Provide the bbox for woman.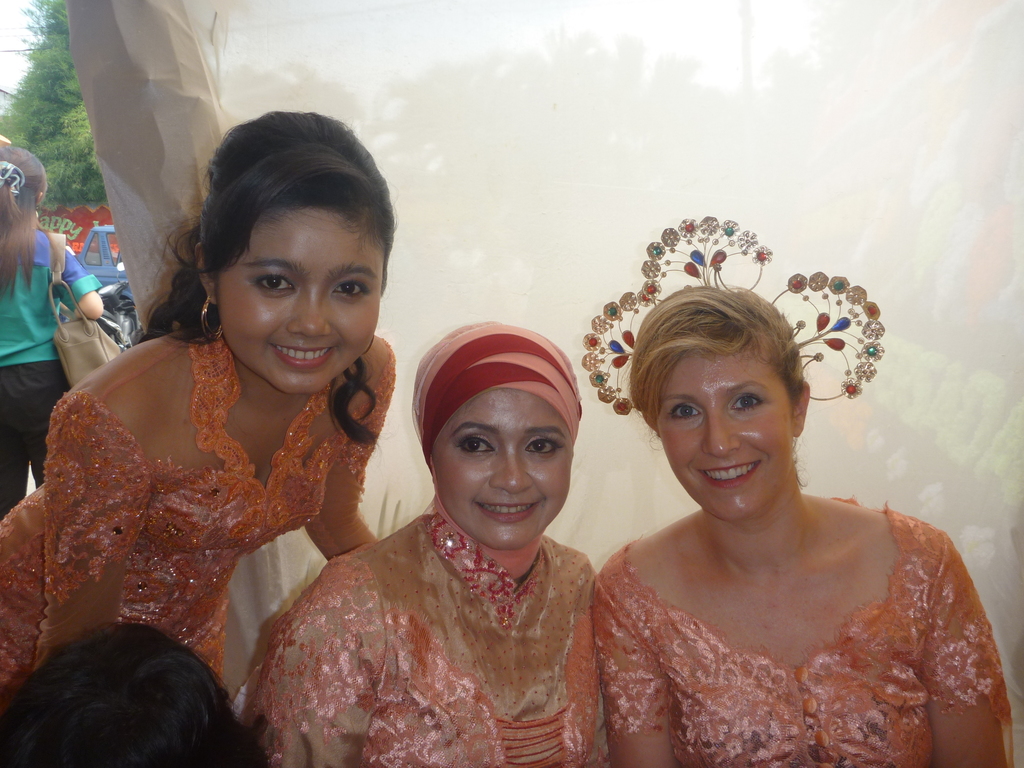
detection(0, 111, 397, 718).
